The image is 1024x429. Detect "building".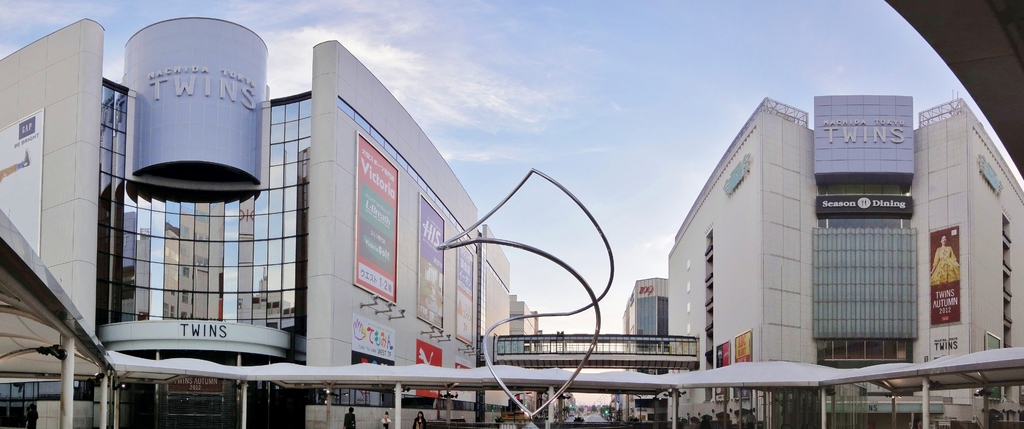
Detection: bbox=(612, 274, 671, 428).
